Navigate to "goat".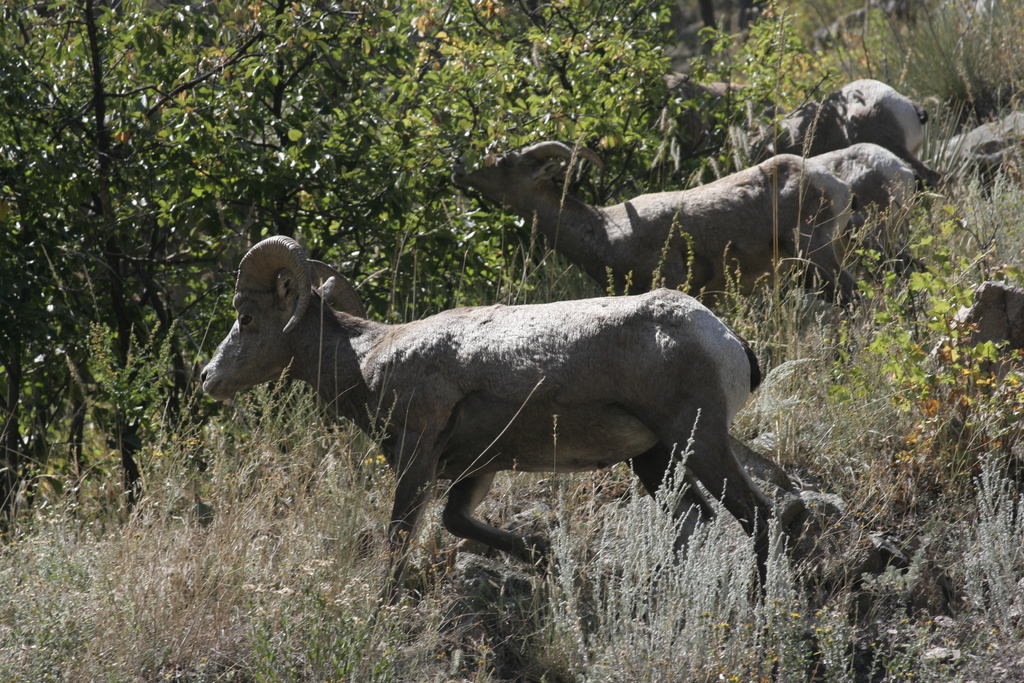
Navigation target: [177, 231, 746, 614].
